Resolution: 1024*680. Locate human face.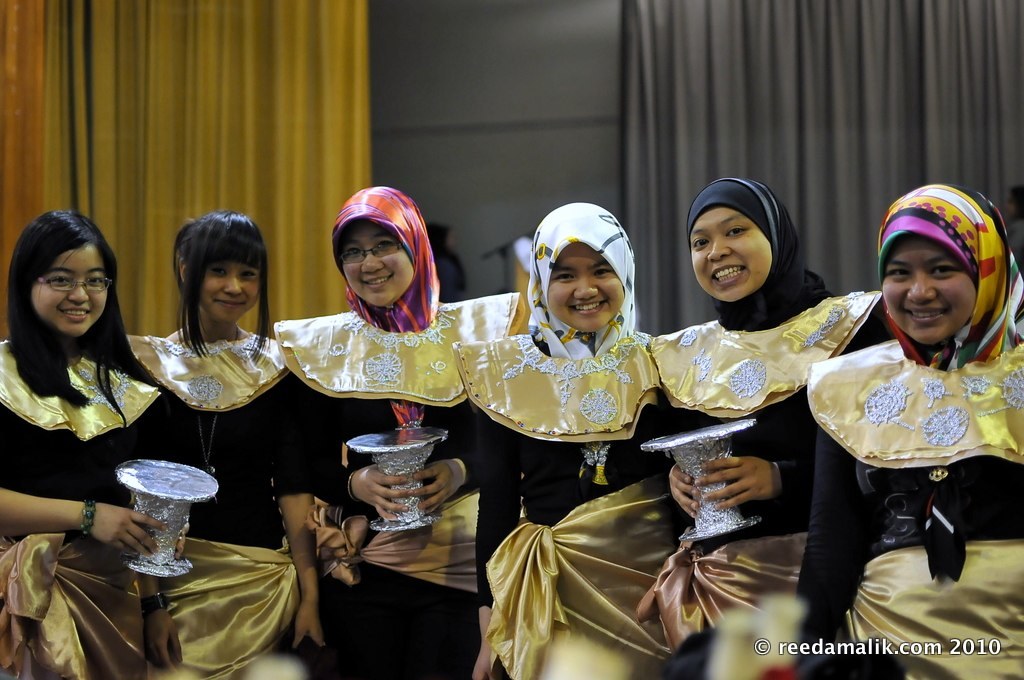
[x1=547, y1=244, x2=627, y2=332].
